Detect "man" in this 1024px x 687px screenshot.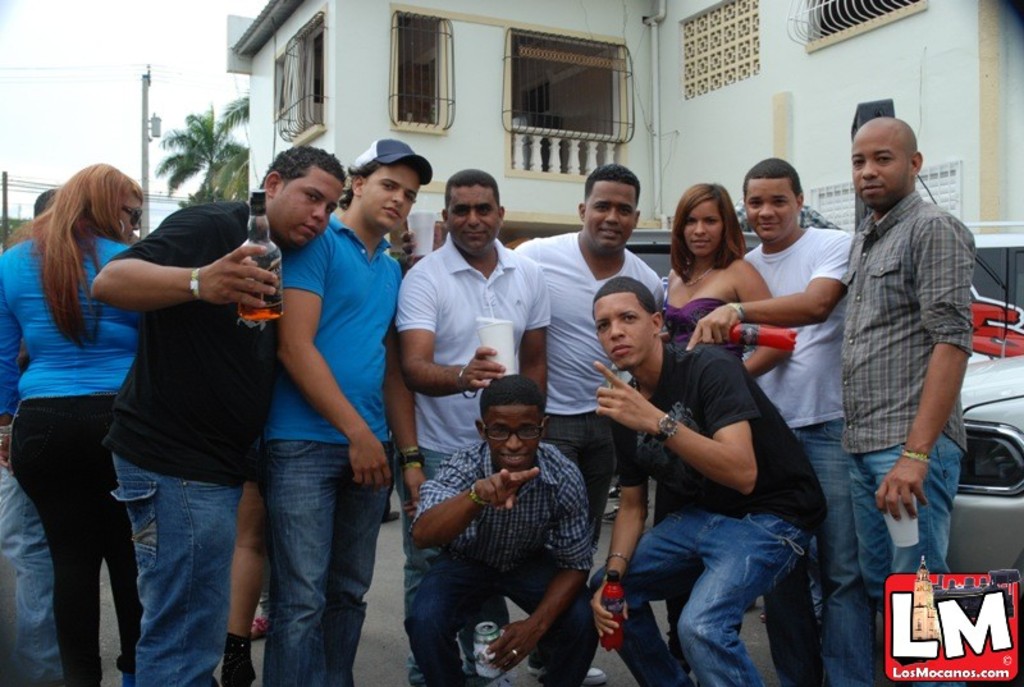
Detection: [x1=259, y1=137, x2=433, y2=686].
